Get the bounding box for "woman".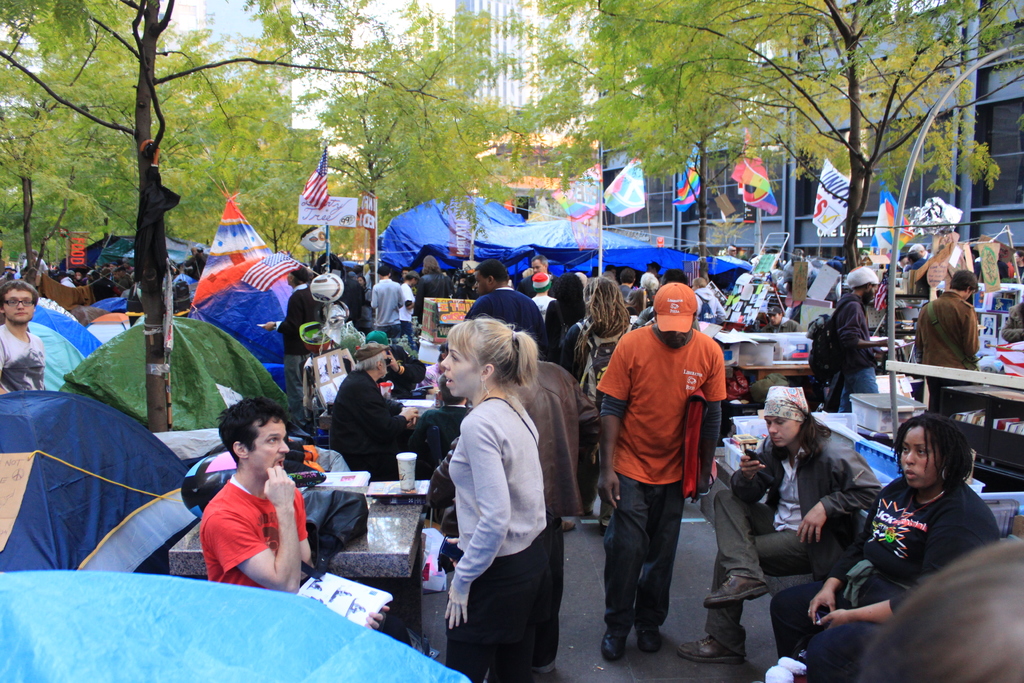
(264,263,327,434).
